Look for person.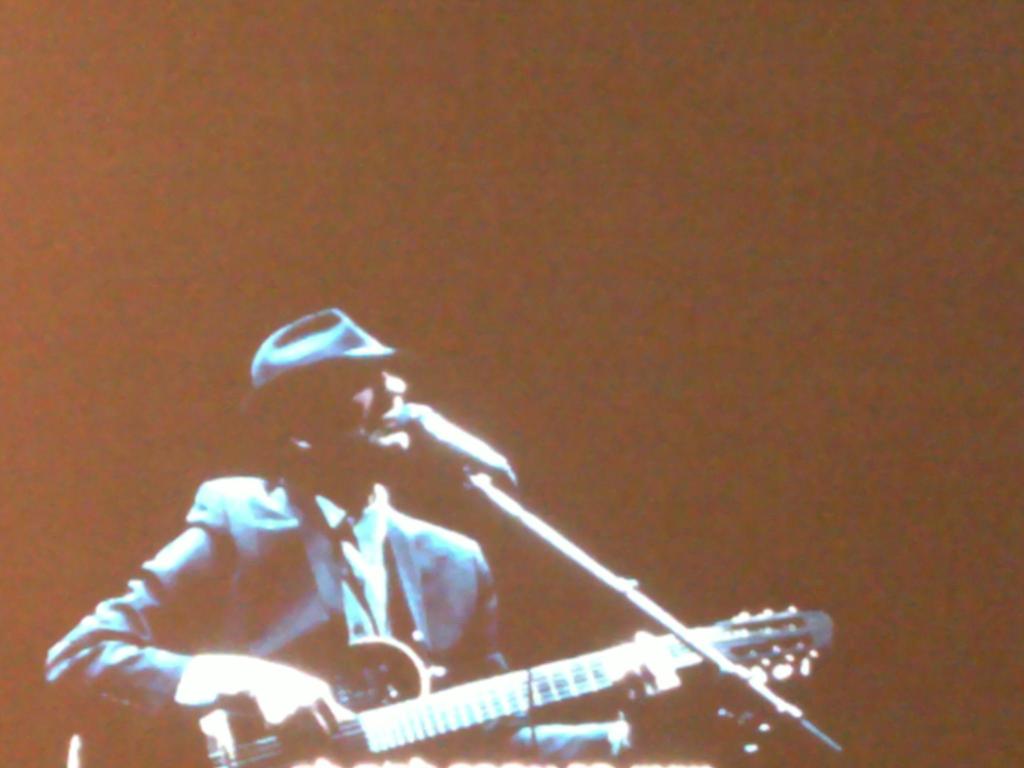
Found: (122,315,566,755).
